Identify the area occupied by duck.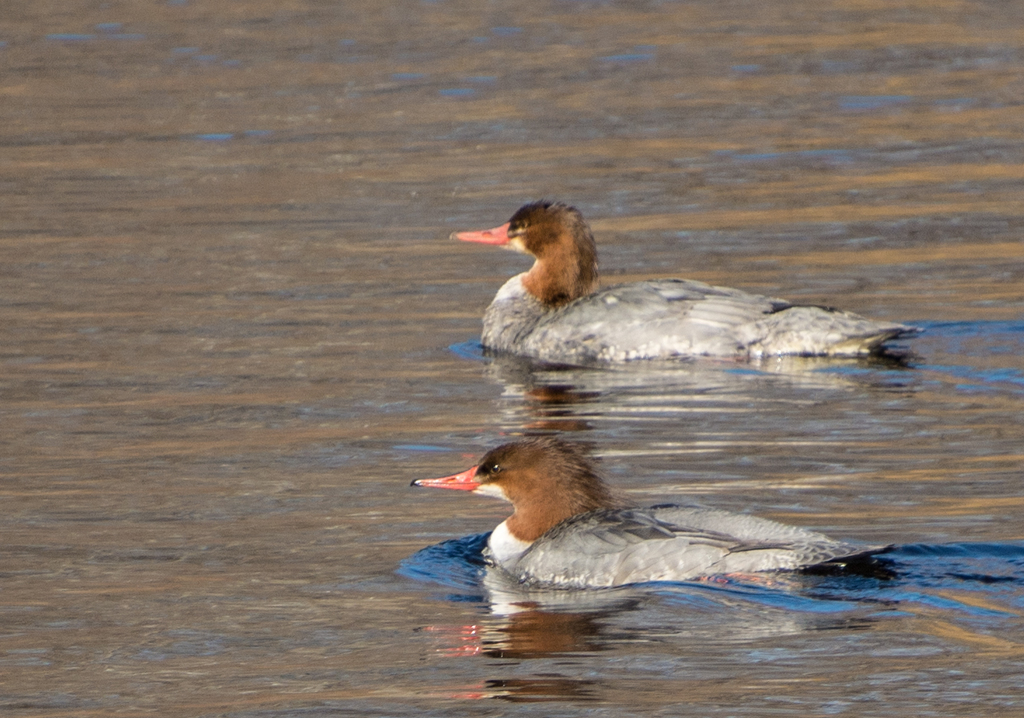
Area: [412,187,901,404].
